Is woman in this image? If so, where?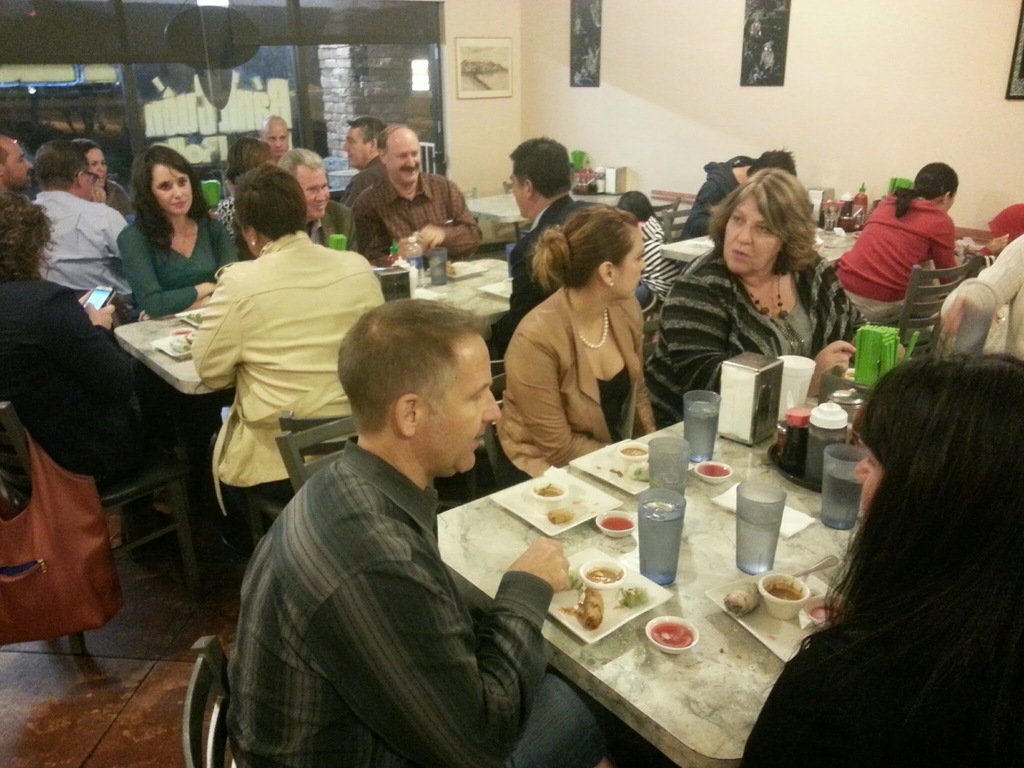
Yes, at x1=0, y1=189, x2=129, y2=466.
